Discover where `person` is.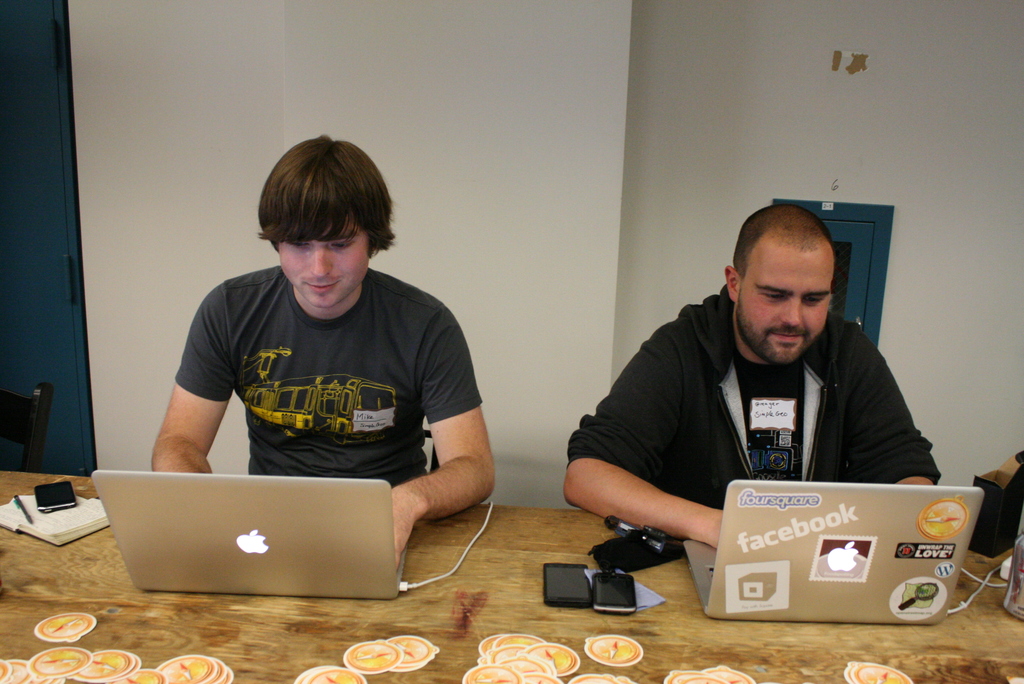
Discovered at left=150, top=133, right=498, bottom=571.
